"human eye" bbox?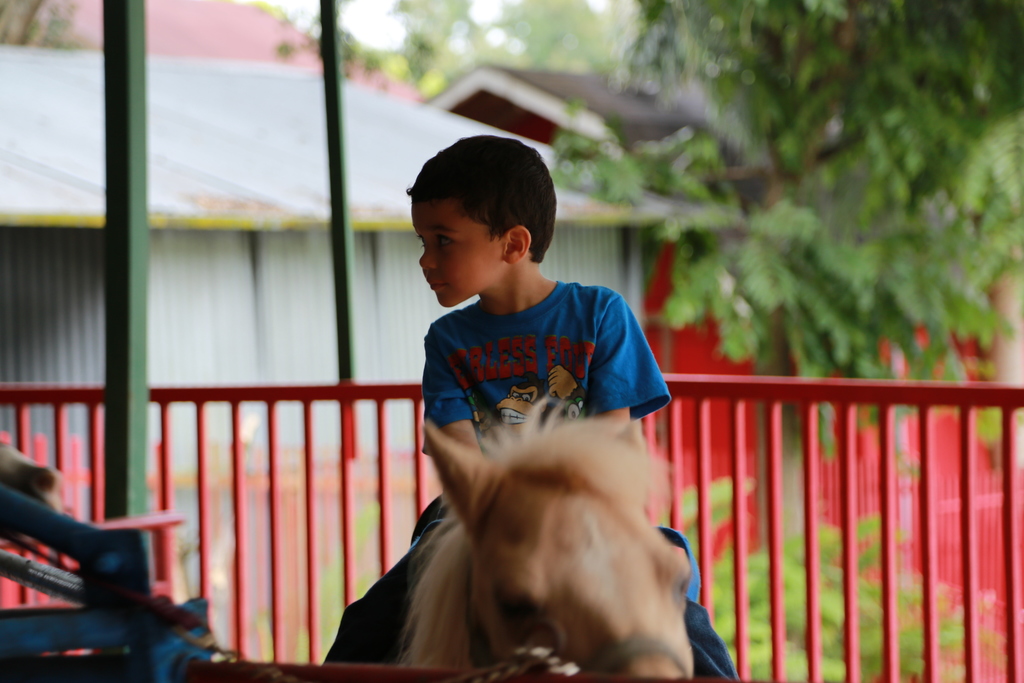
crop(433, 230, 463, 258)
